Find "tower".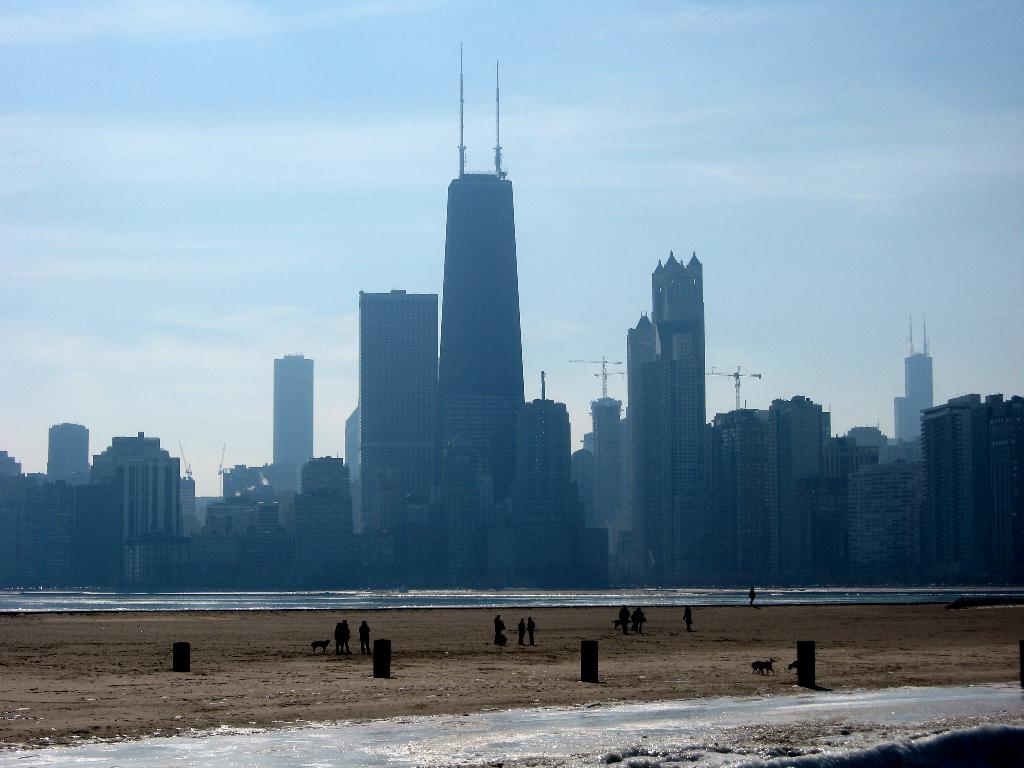
pyautogui.locateOnScreen(356, 291, 442, 519).
